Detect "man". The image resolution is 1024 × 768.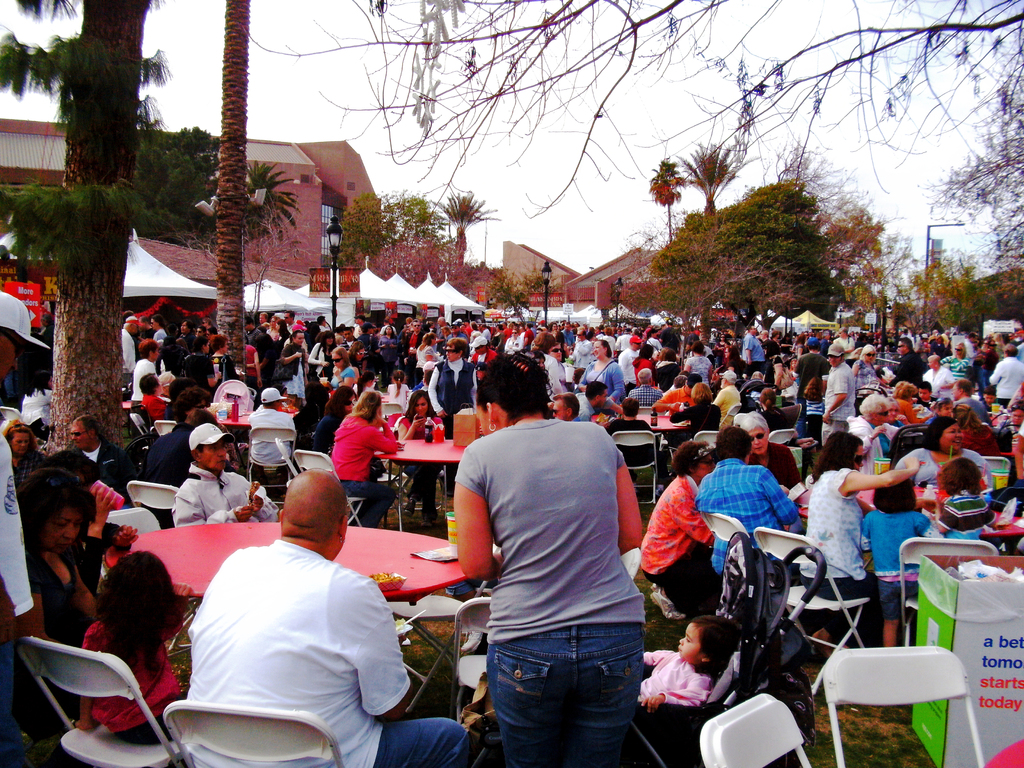
(left=246, top=387, right=293, bottom=485).
